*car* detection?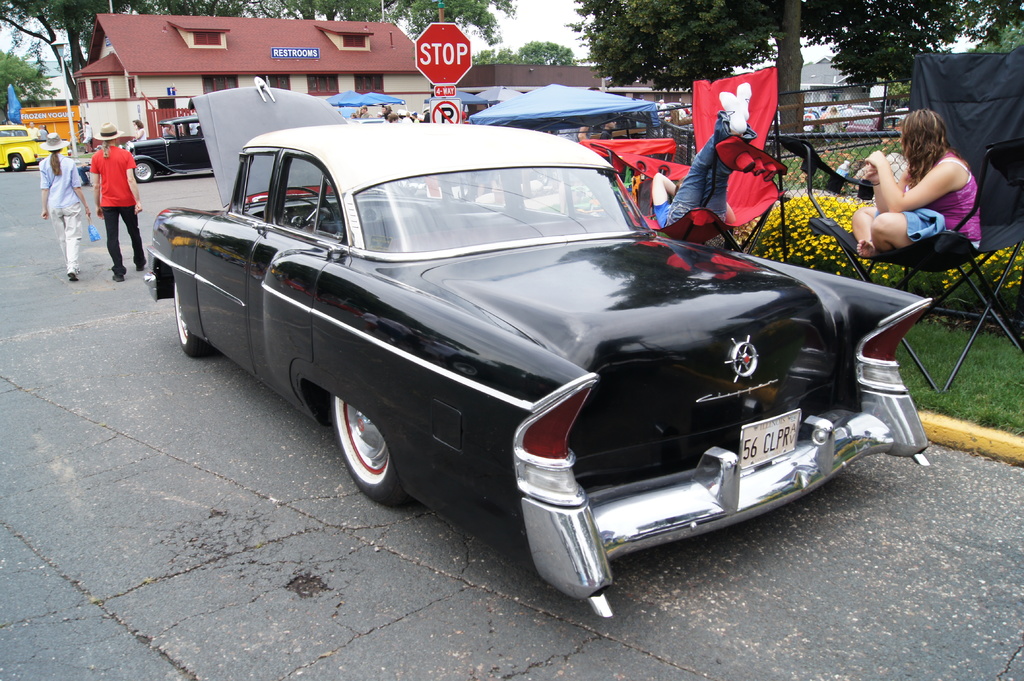
{"left": 123, "top": 113, "right": 213, "bottom": 181}
